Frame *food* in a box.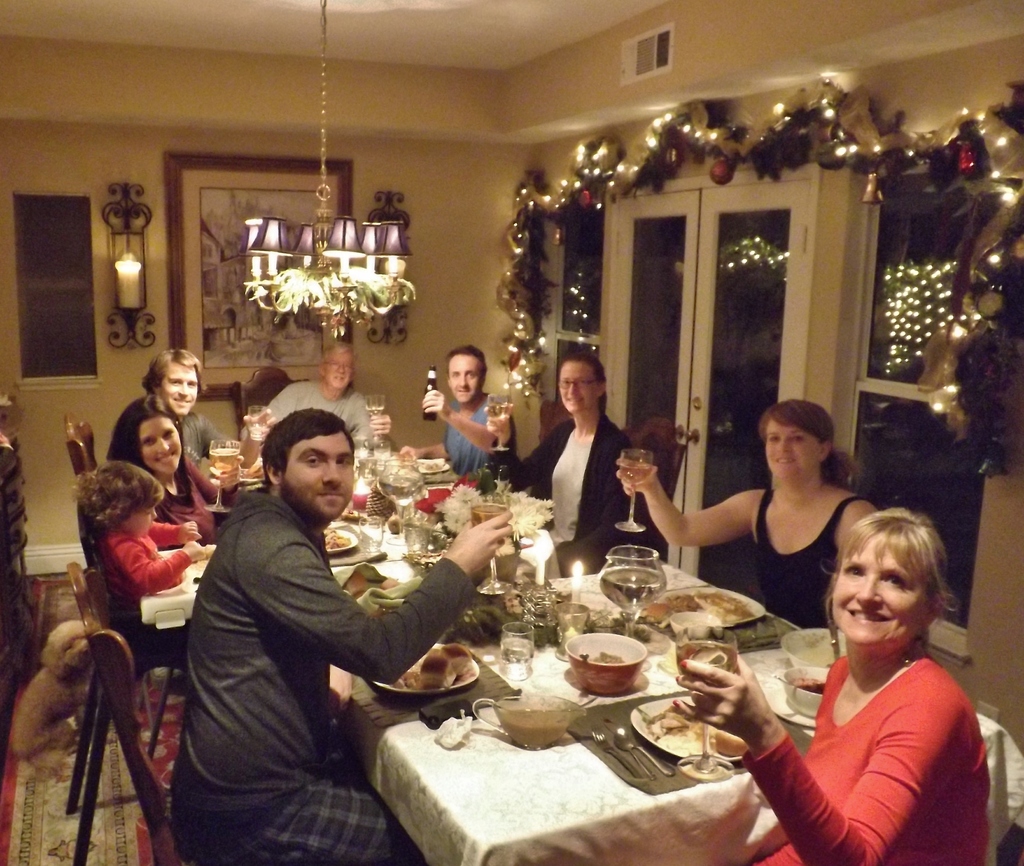
(588,649,629,665).
